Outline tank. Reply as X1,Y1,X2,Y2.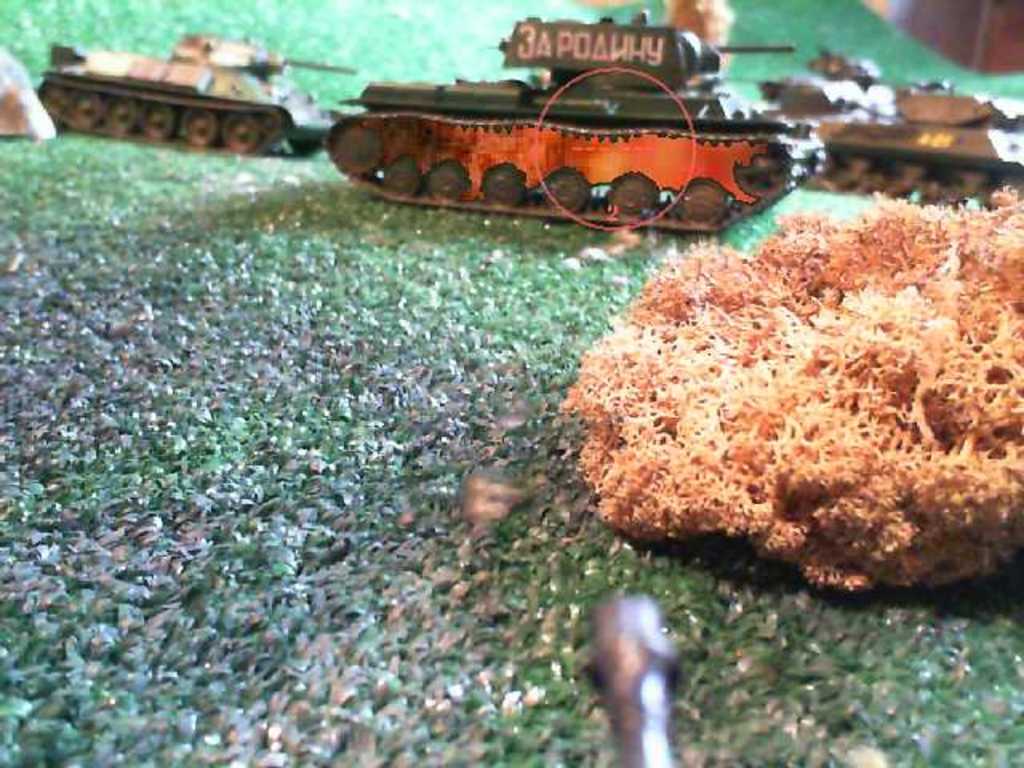
325,10,824,234.
